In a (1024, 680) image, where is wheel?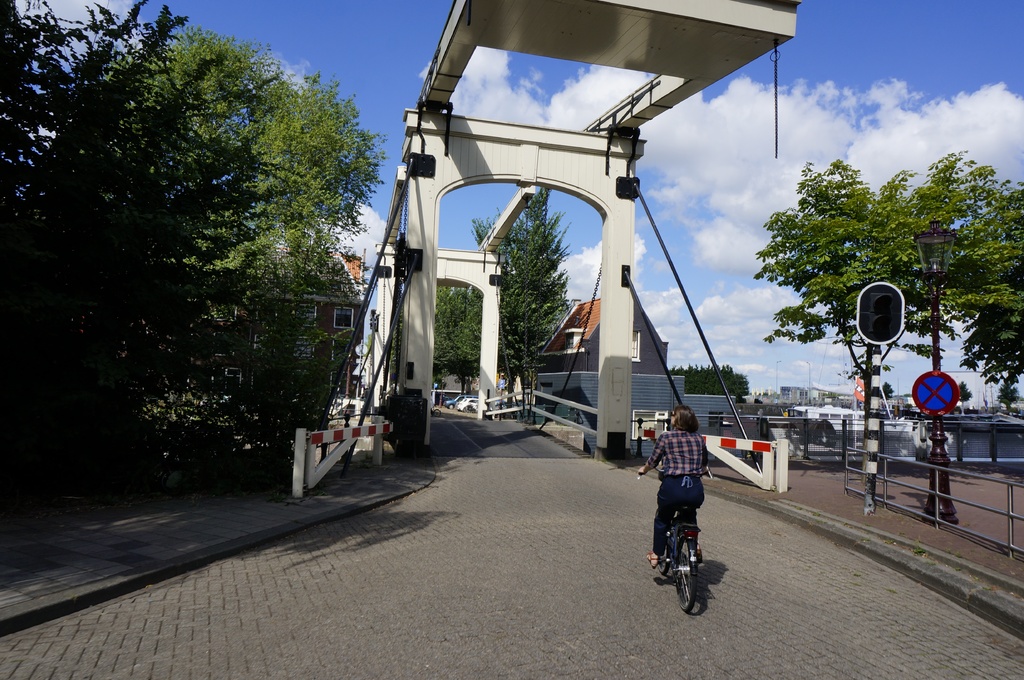
locate(671, 526, 703, 616).
